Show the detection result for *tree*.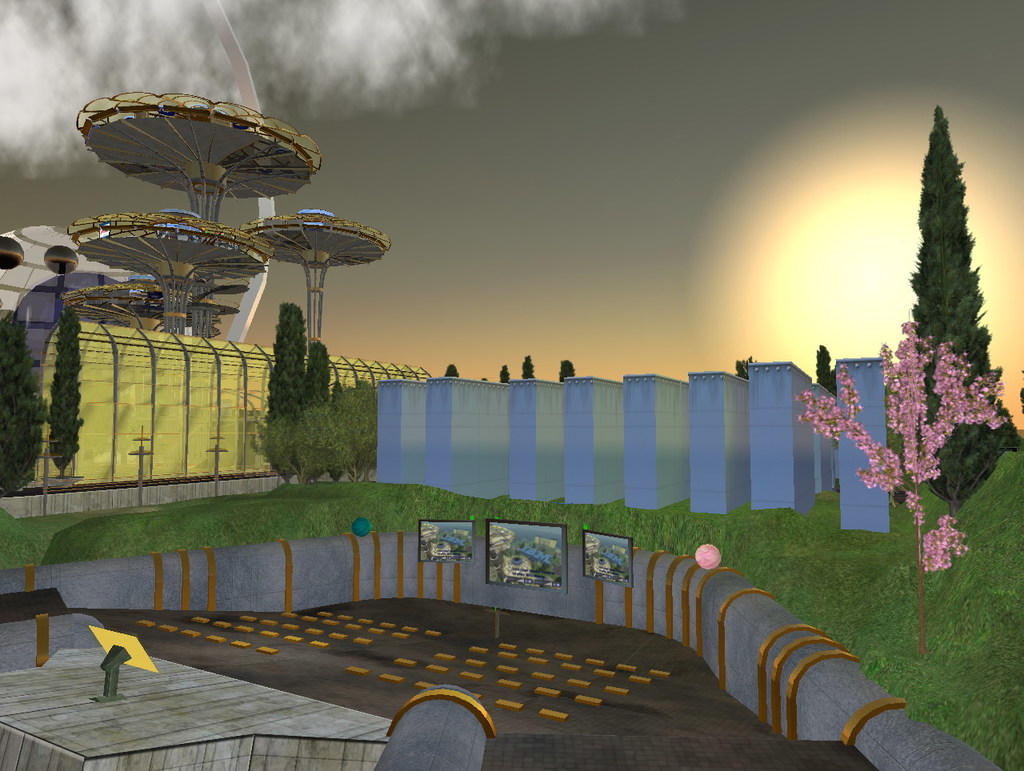
[left=263, top=300, right=311, bottom=479].
